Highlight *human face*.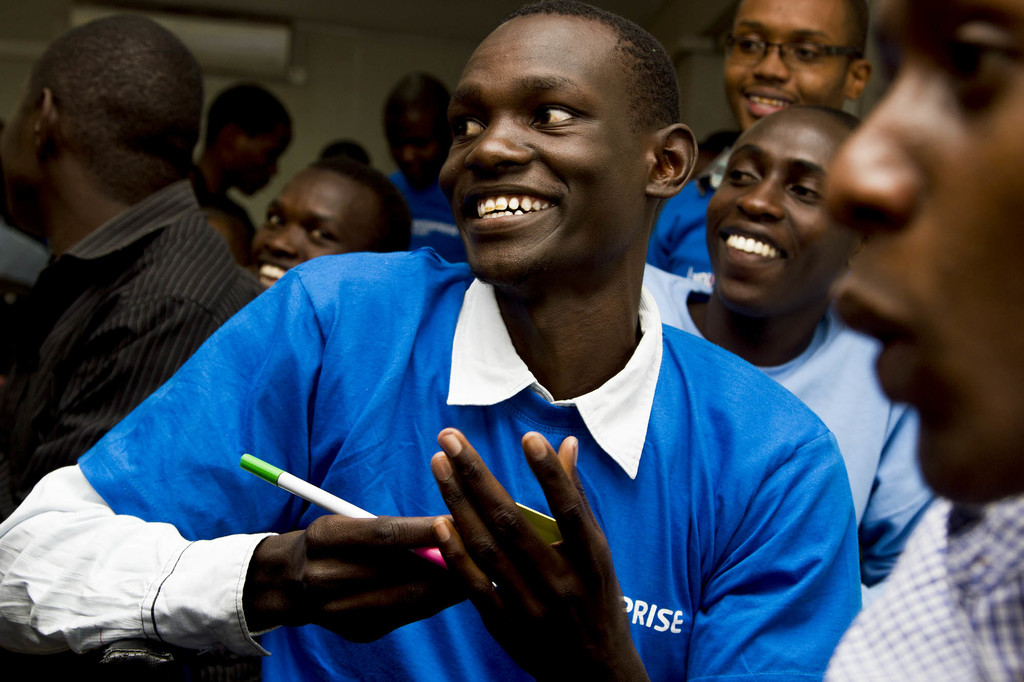
Highlighted region: (721,0,841,134).
